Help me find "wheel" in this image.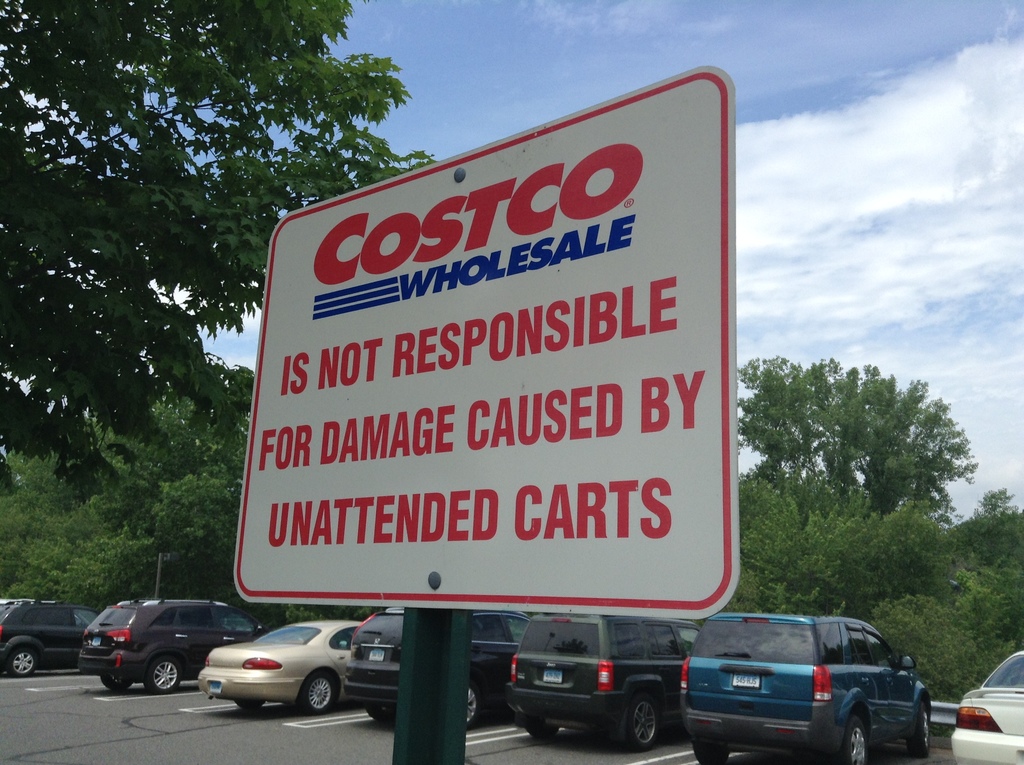
Found it: box(236, 695, 274, 714).
